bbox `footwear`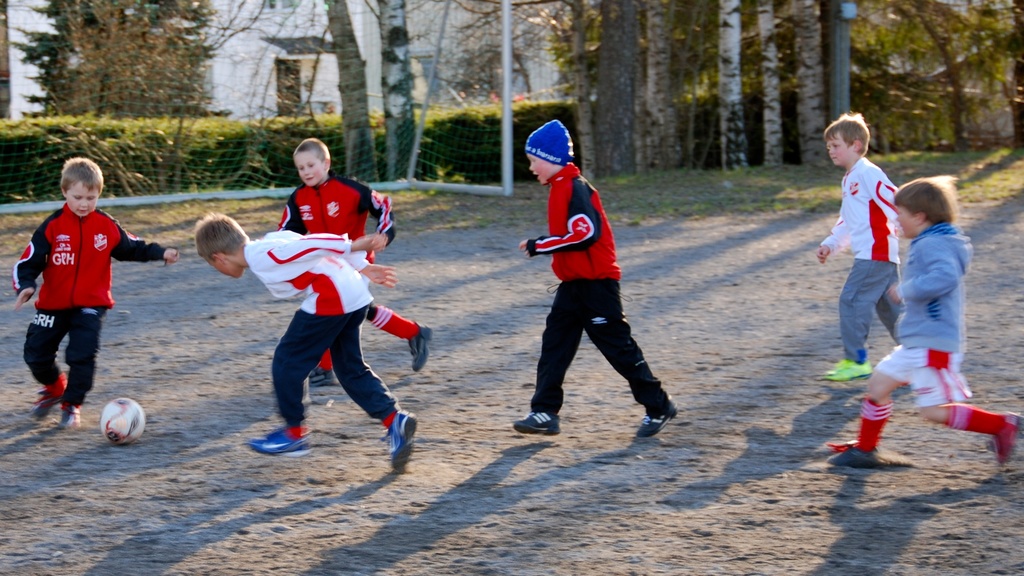
locate(379, 411, 420, 474)
